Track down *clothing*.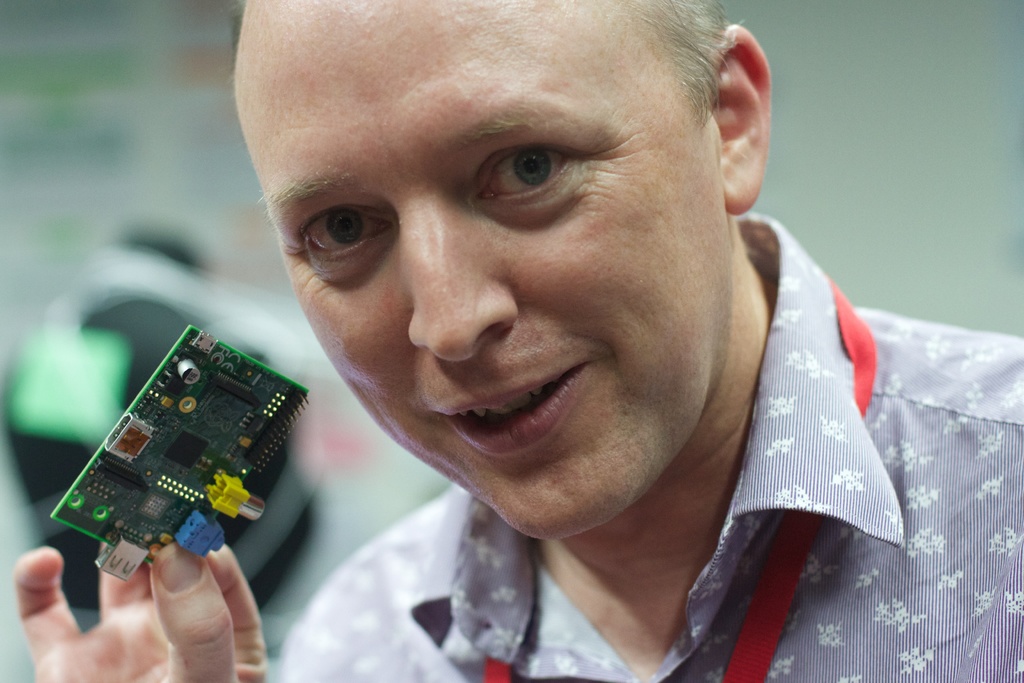
Tracked to (271,211,1022,682).
